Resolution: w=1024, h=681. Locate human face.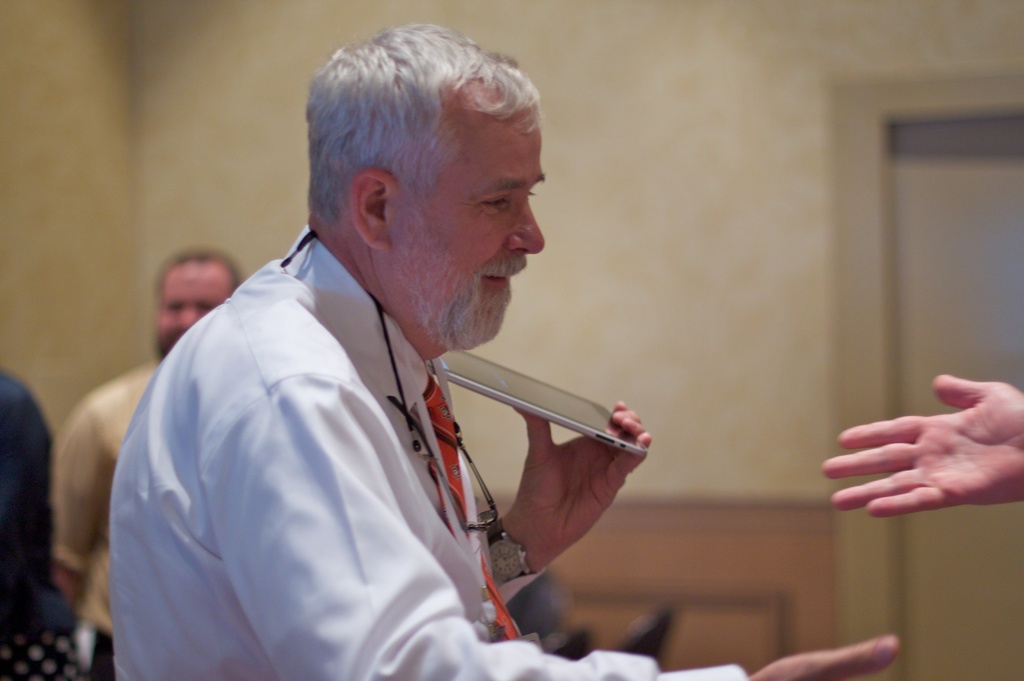
400:113:547:346.
